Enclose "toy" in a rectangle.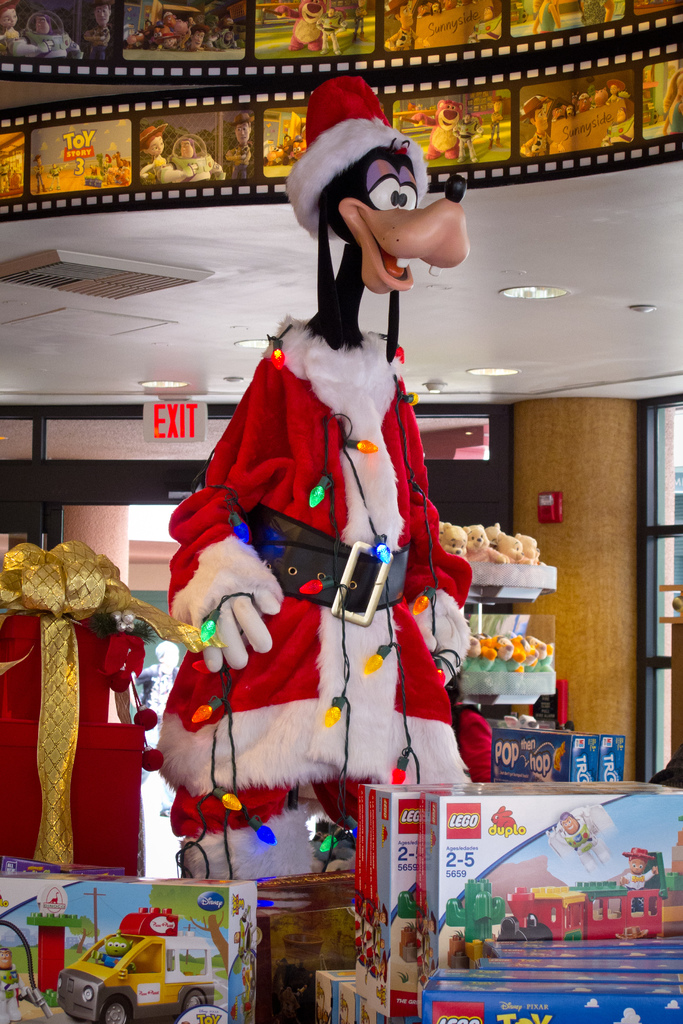
region(226, 113, 256, 179).
